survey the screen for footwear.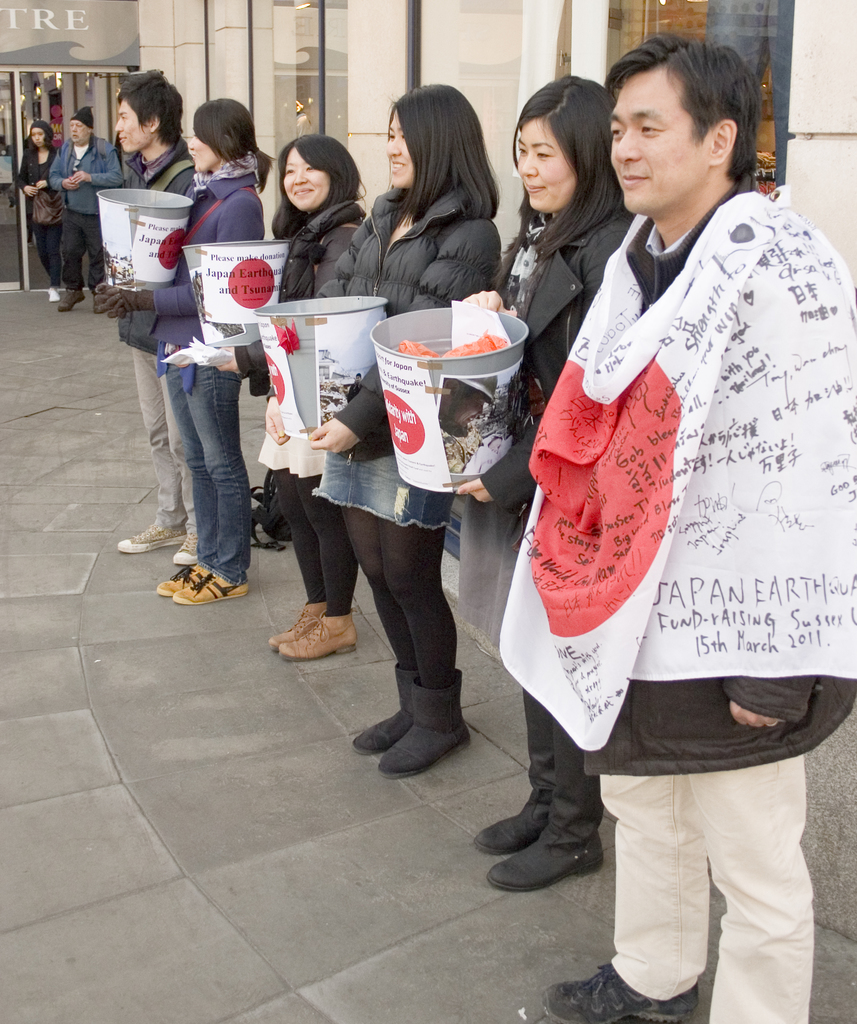
Survey found: [172, 566, 253, 606].
